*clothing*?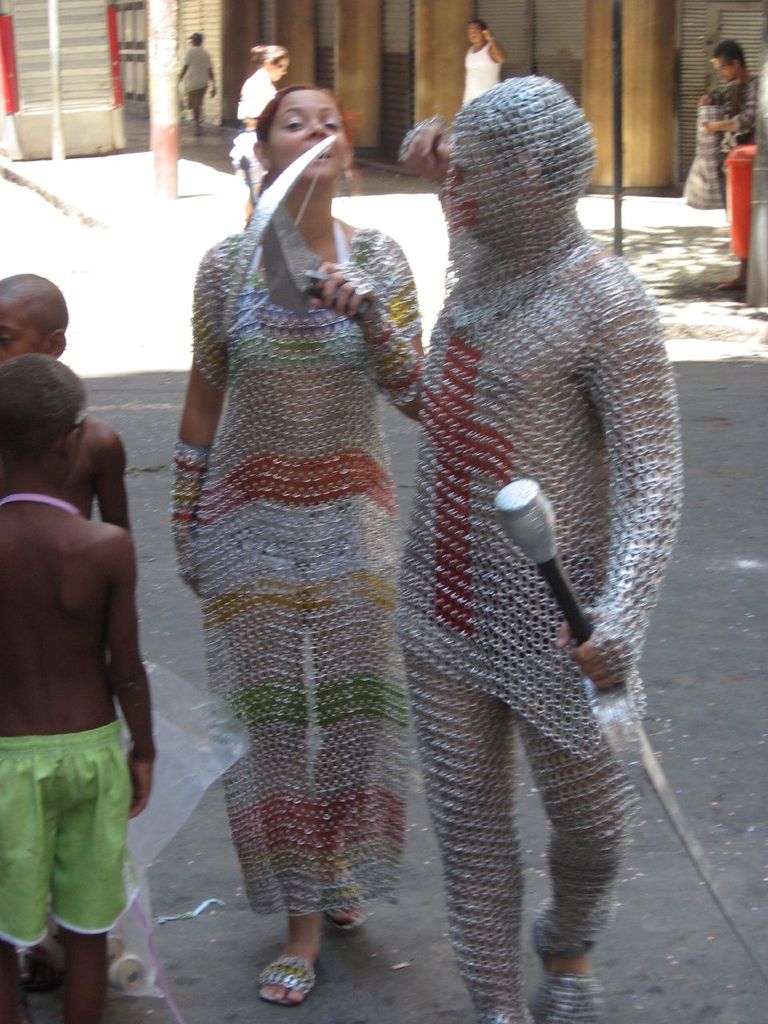
709,68,762,177
